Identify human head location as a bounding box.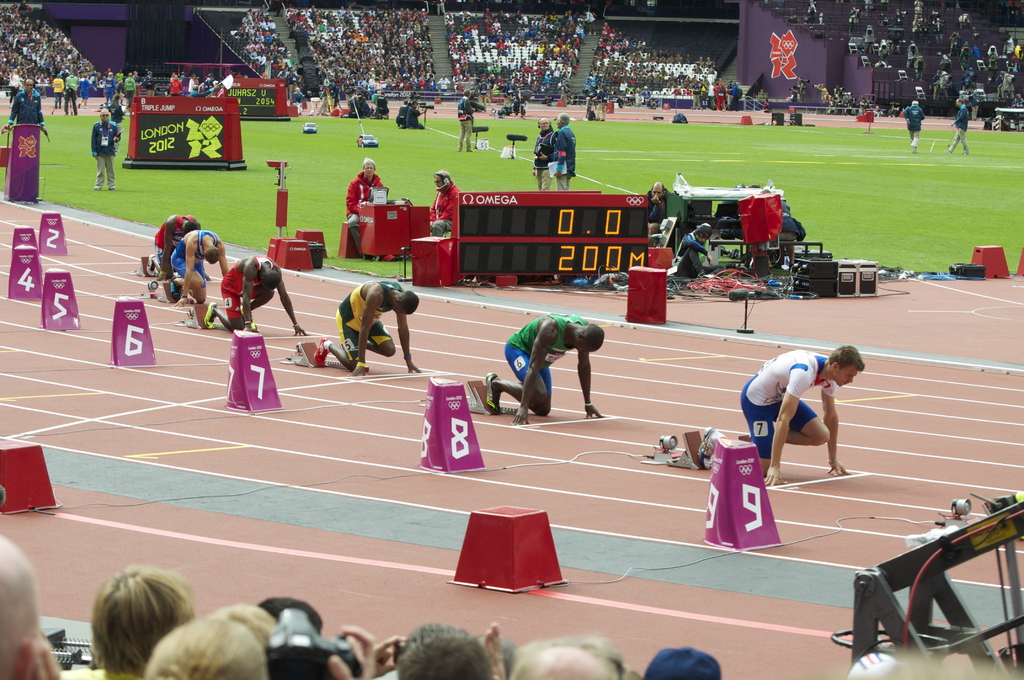
select_region(202, 245, 222, 266).
